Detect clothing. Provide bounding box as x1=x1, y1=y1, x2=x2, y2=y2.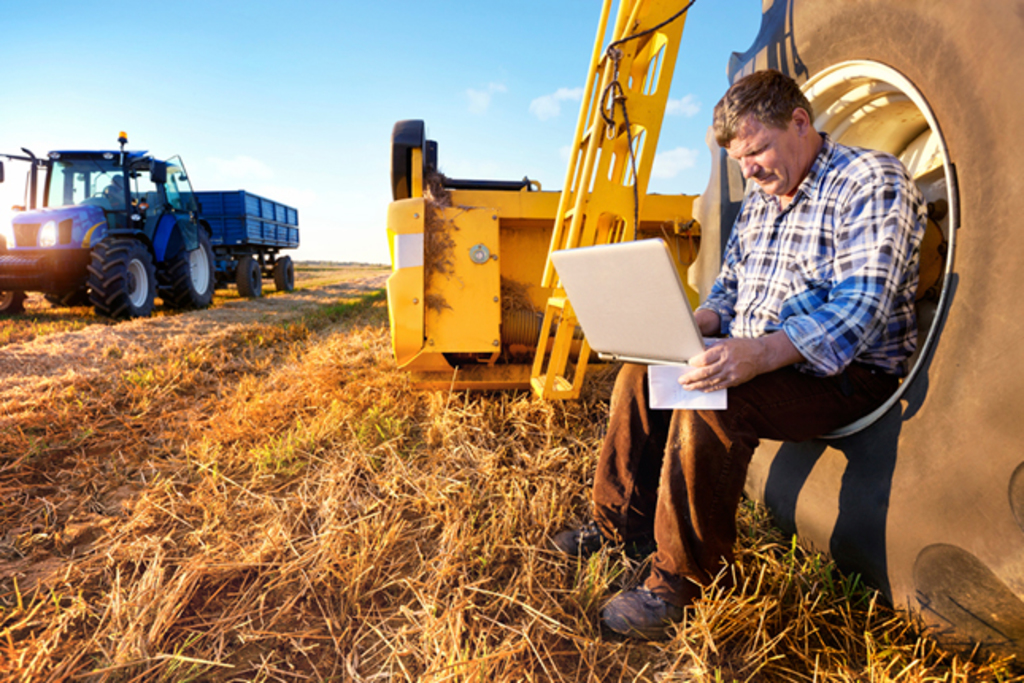
x1=589, y1=135, x2=921, y2=597.
